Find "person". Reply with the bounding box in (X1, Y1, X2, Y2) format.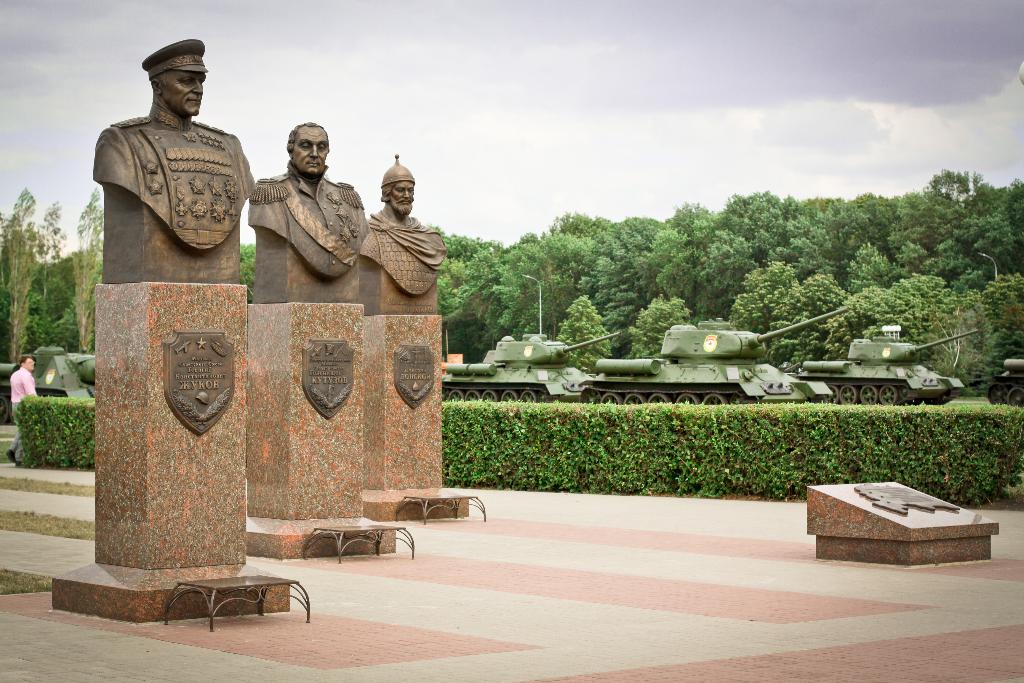
(362, 151, 454, 314).
